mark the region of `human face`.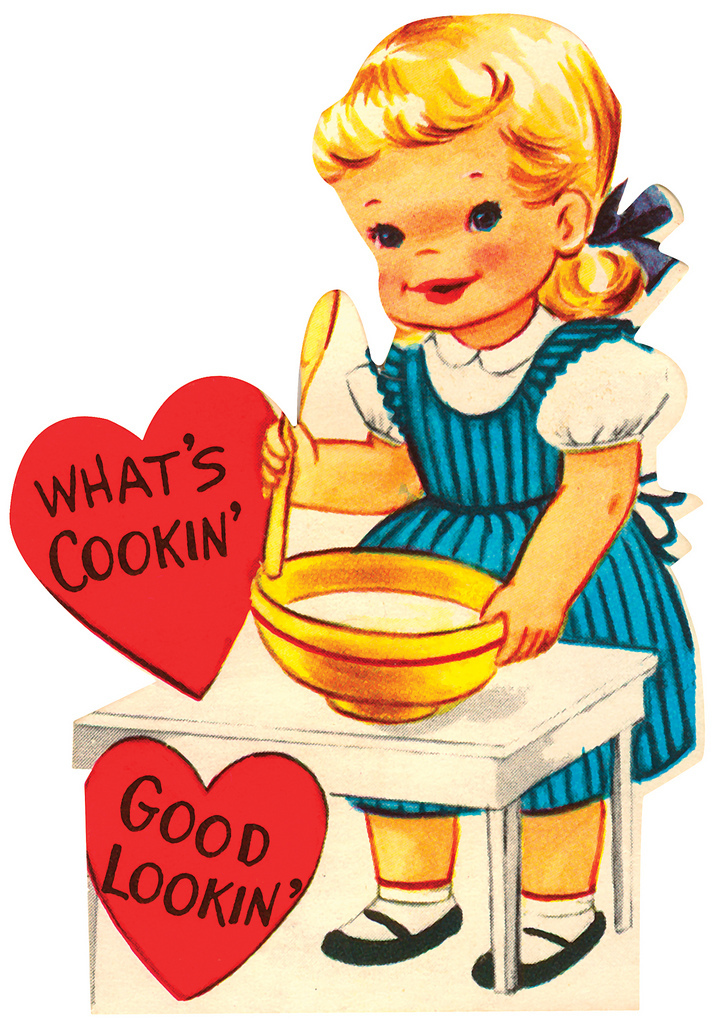
Region: locate(344, 125, 556, 329).
